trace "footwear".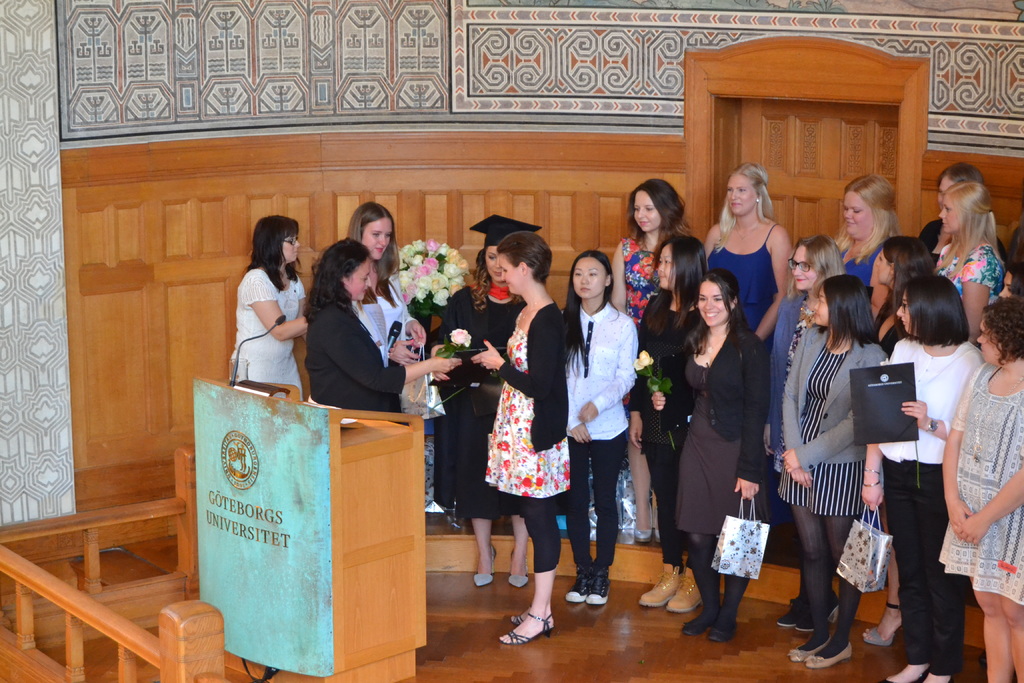
Traced to x1=876 y1=661 x2=932 y2=682.
